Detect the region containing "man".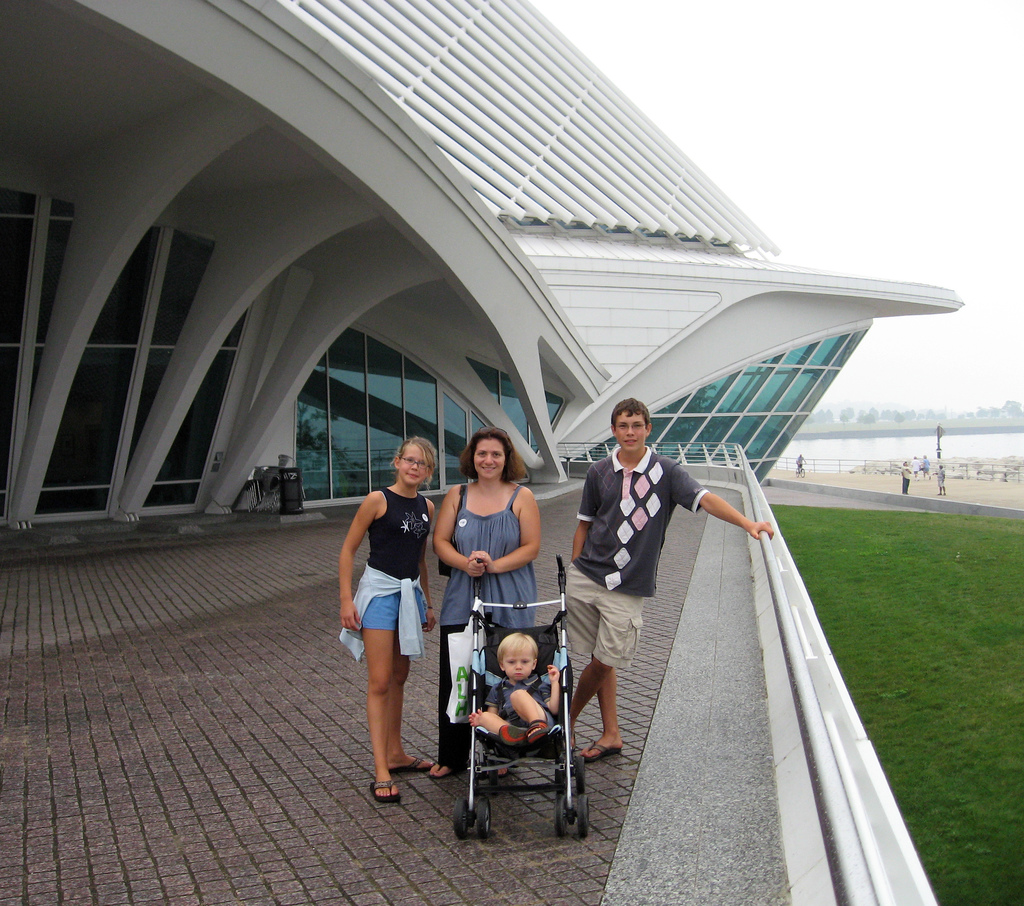
bbox(794, 452, 806, 467).
